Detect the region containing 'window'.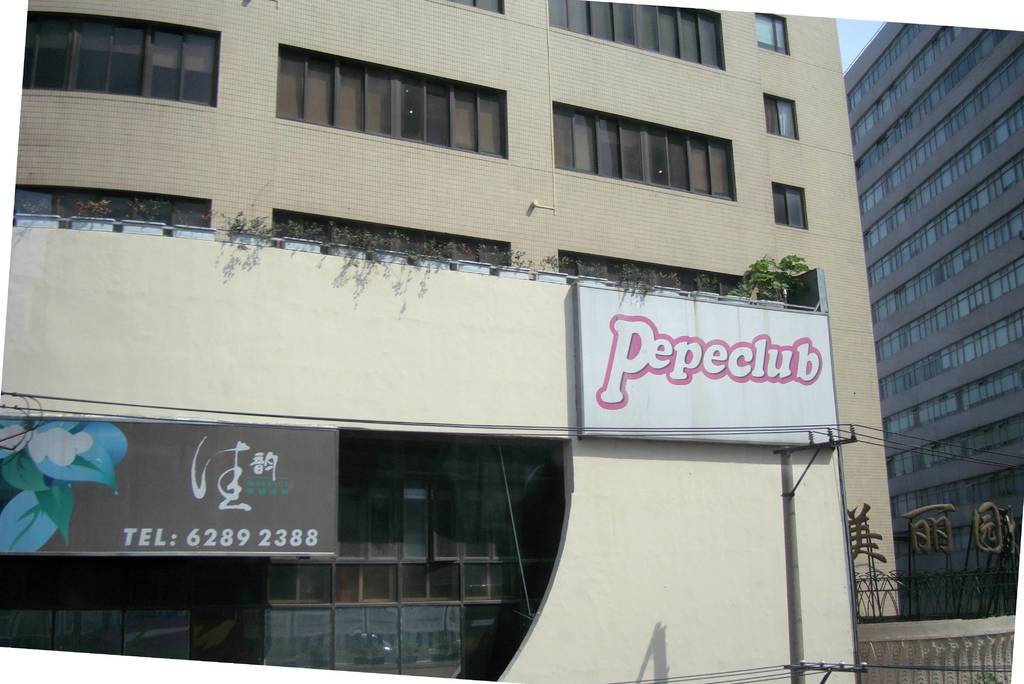
crop(770, 179, 806, 225).
